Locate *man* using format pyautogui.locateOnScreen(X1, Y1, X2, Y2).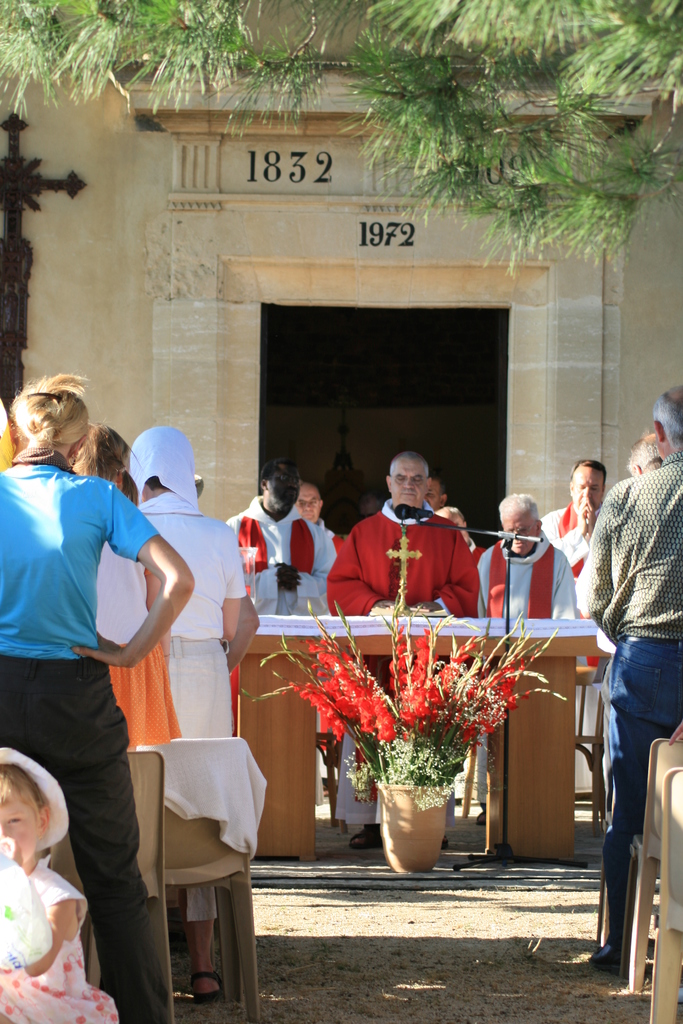
pyautogui.locateOnScreen(320, 449, 482, 849).
